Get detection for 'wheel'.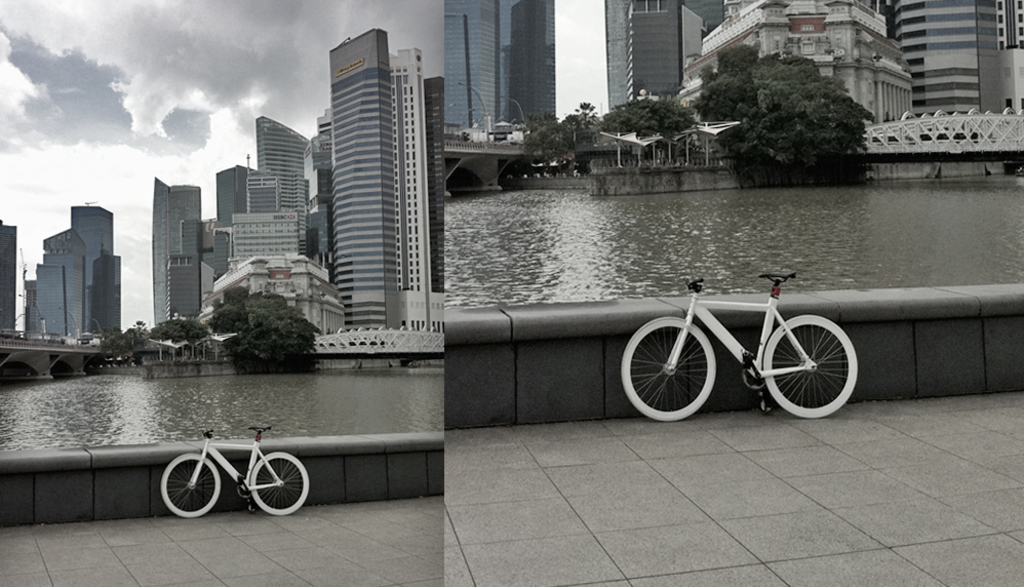
Detection: left=251, top=449, right=307, bottom=515.
